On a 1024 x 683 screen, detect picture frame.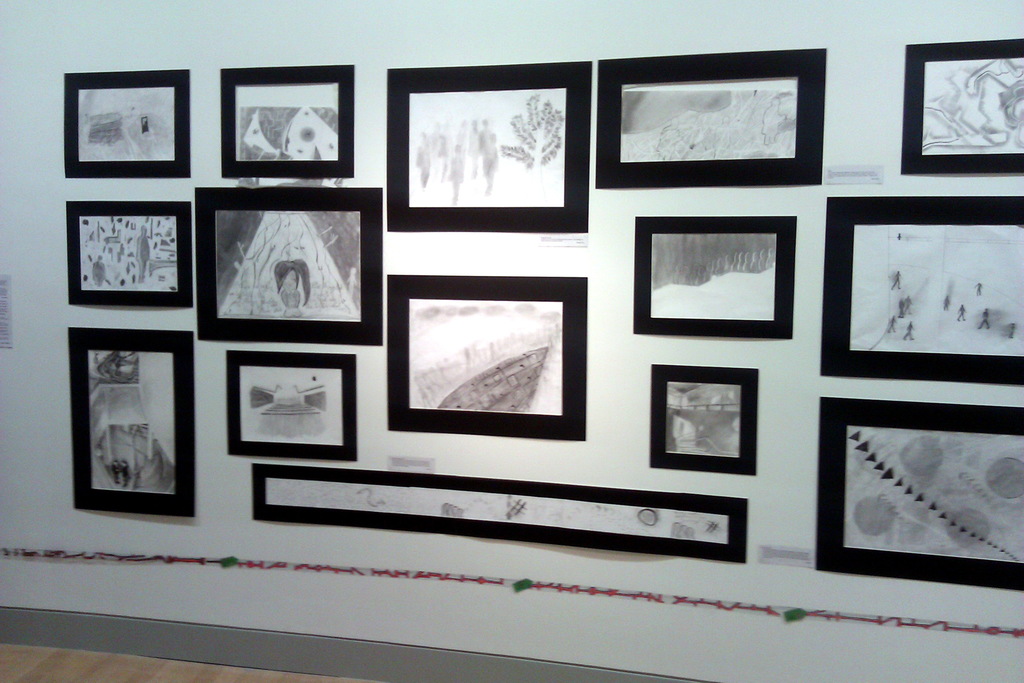
{"x1": 387, "y1": 68, "x2": 590, "y2": 240}.
